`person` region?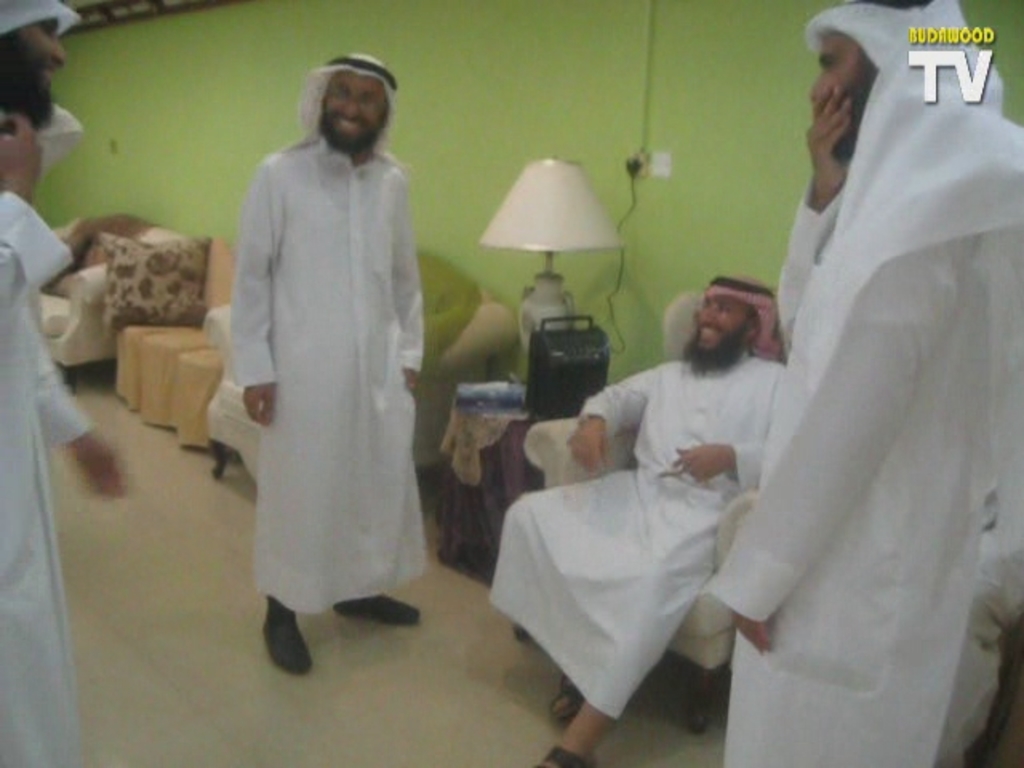
detection(0, 99, 144, 766)
